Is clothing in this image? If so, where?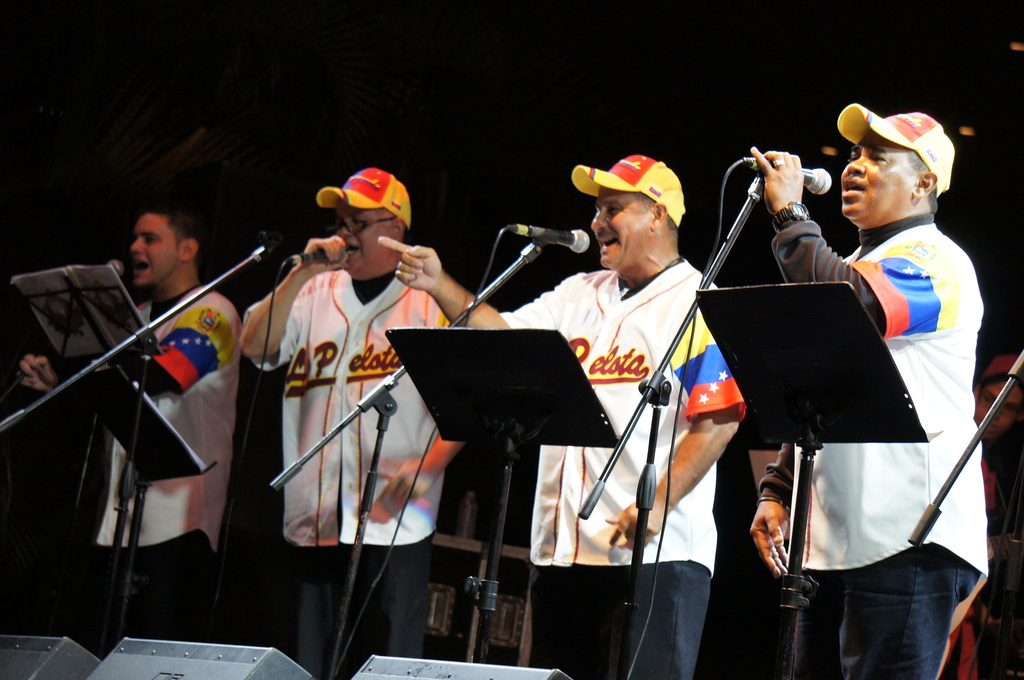
Yes, at crop(762, 215, 998, 585).
